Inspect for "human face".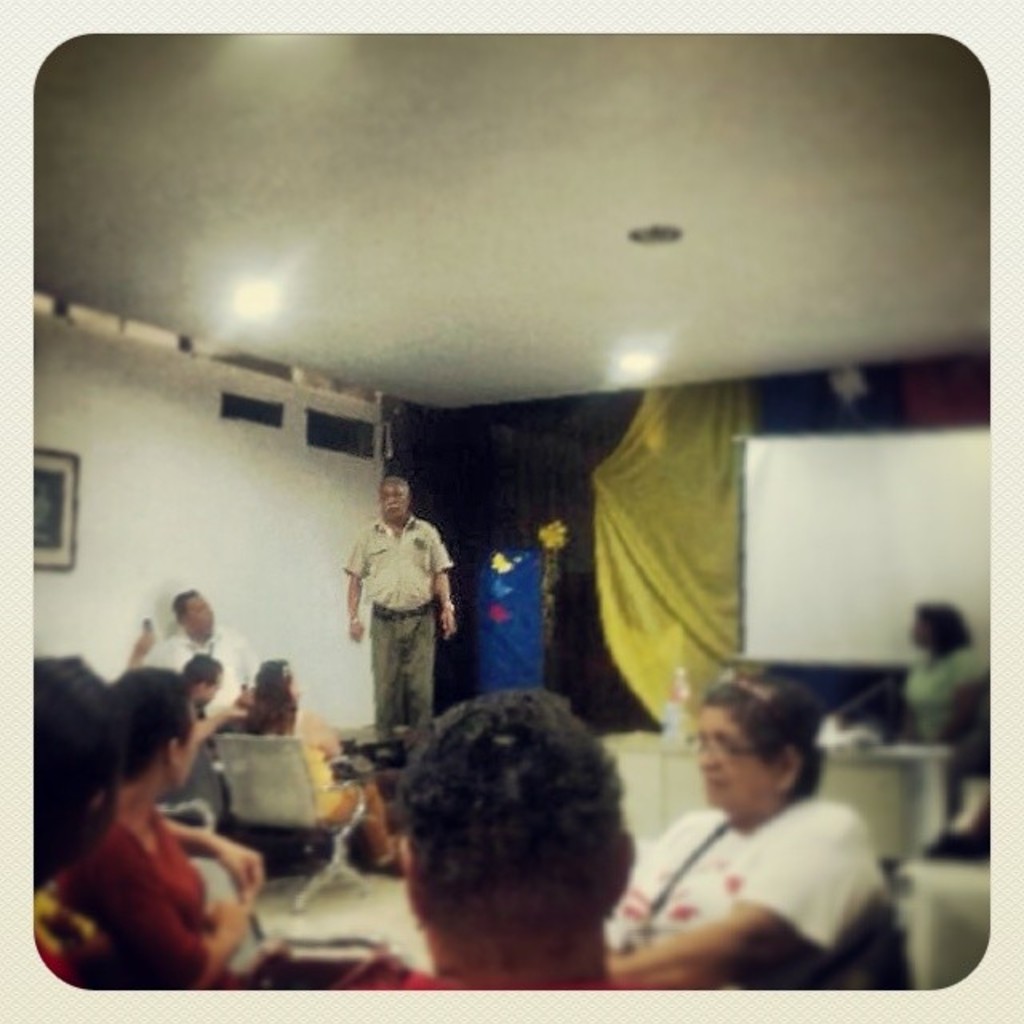
Inspection: region(694, 702, 774, 819).
